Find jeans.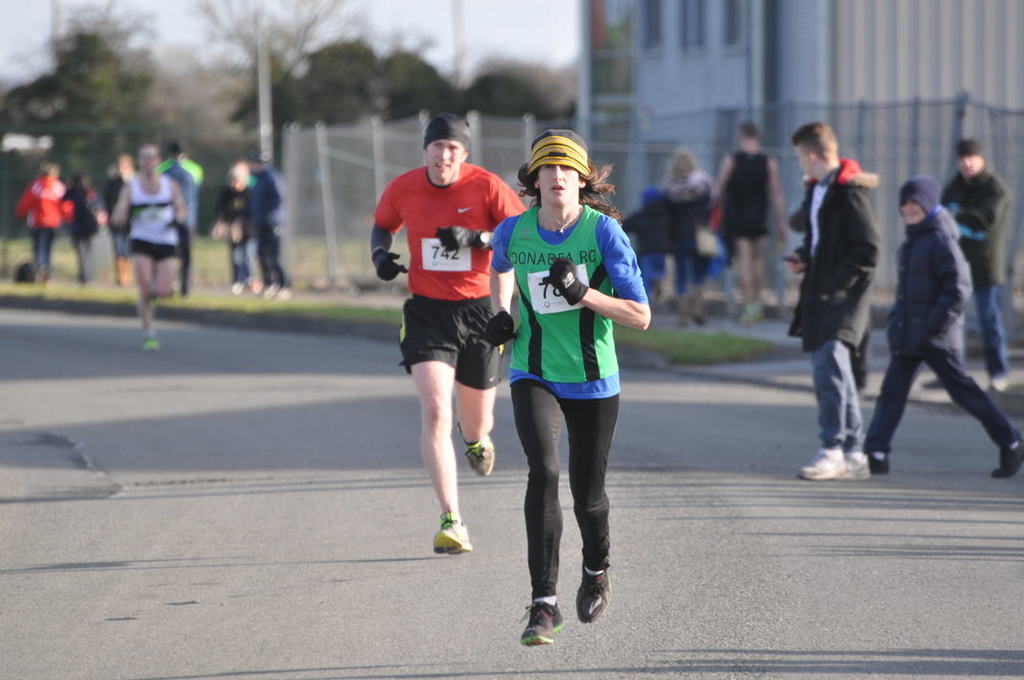
box=[261, 226, 291, 290].
